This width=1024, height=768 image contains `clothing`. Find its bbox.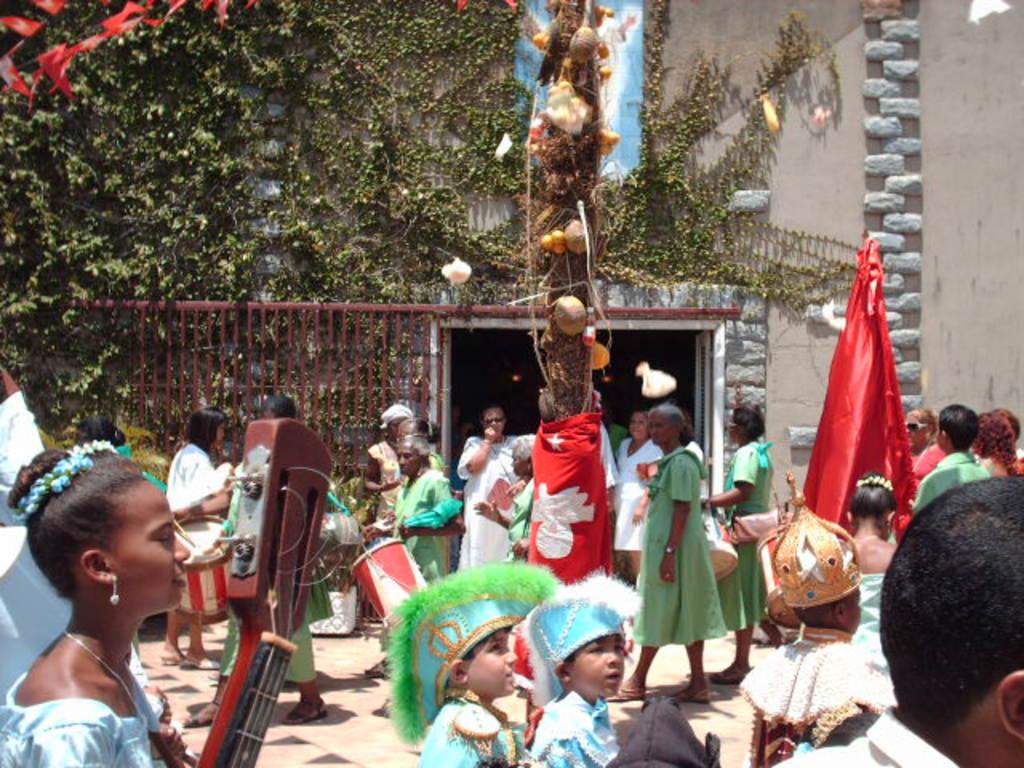
region(0, 645, 174, 766).
